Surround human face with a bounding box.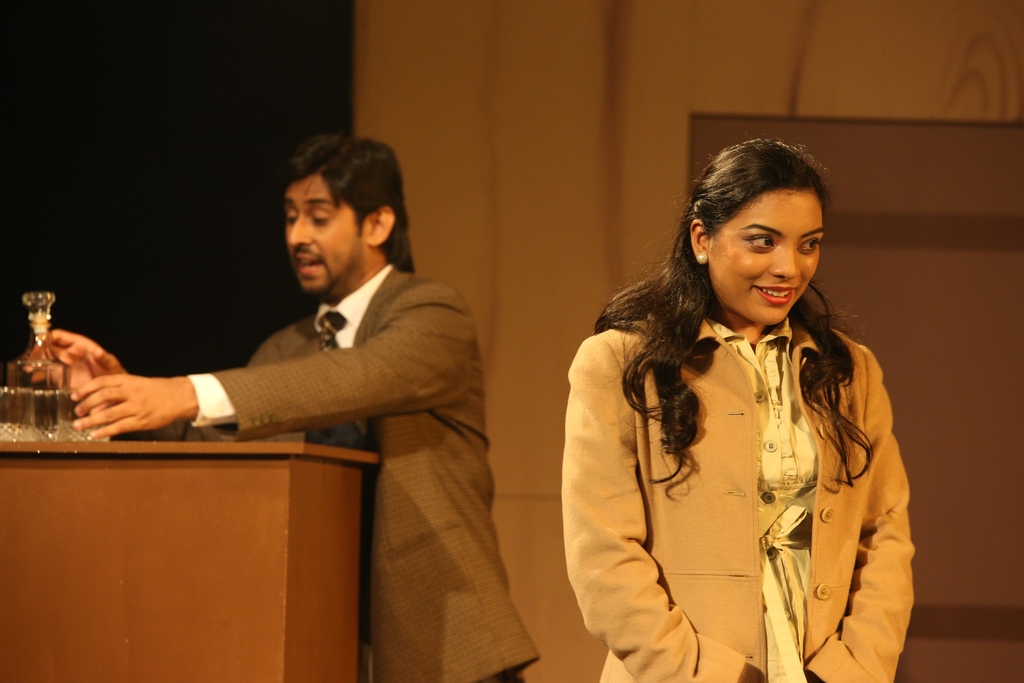
<bbox>708, 188, 821, 325</bbox>.
